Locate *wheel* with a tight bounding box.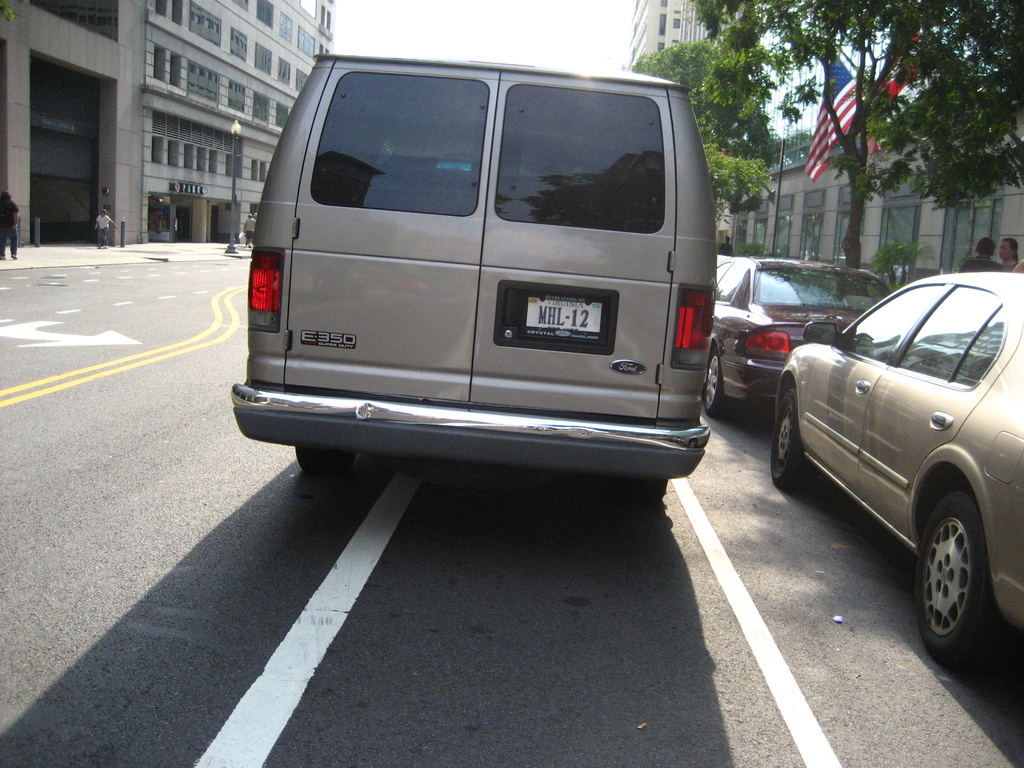
[771, 388, 804, 490].
